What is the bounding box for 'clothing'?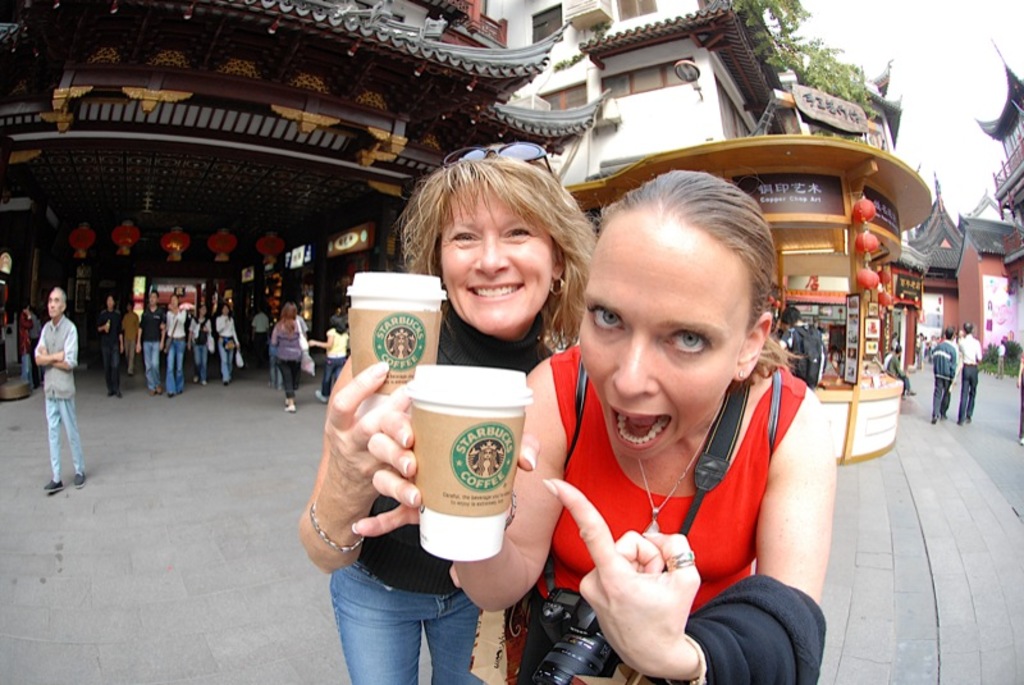
x1=165 y1=306 x2=197 y2=394.
